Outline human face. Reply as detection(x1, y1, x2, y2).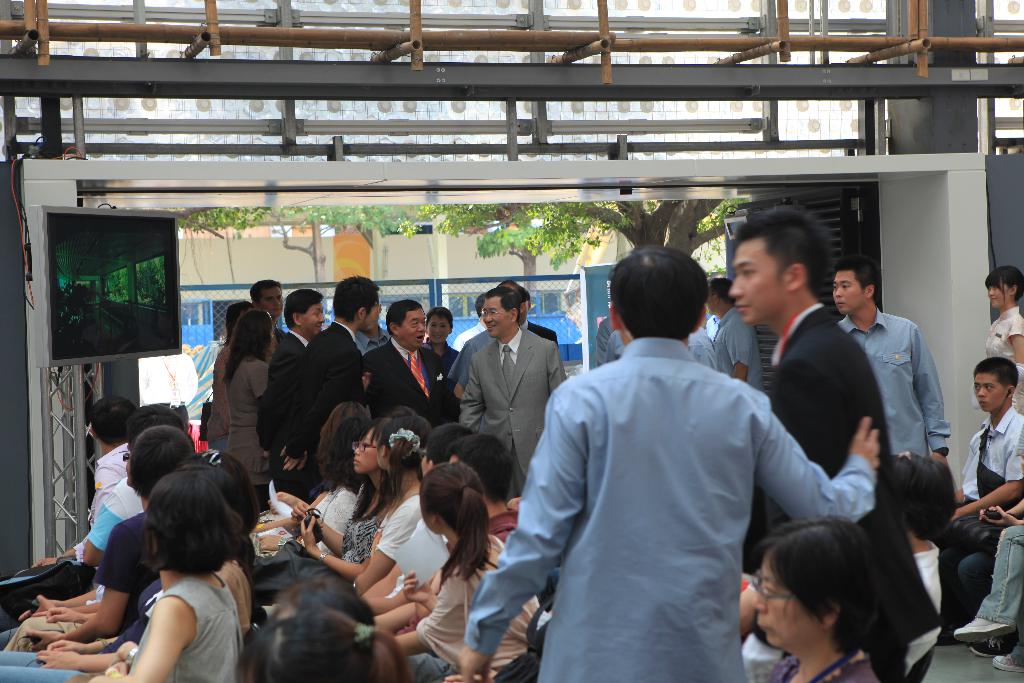
detection(831, 270, 863, 317).
